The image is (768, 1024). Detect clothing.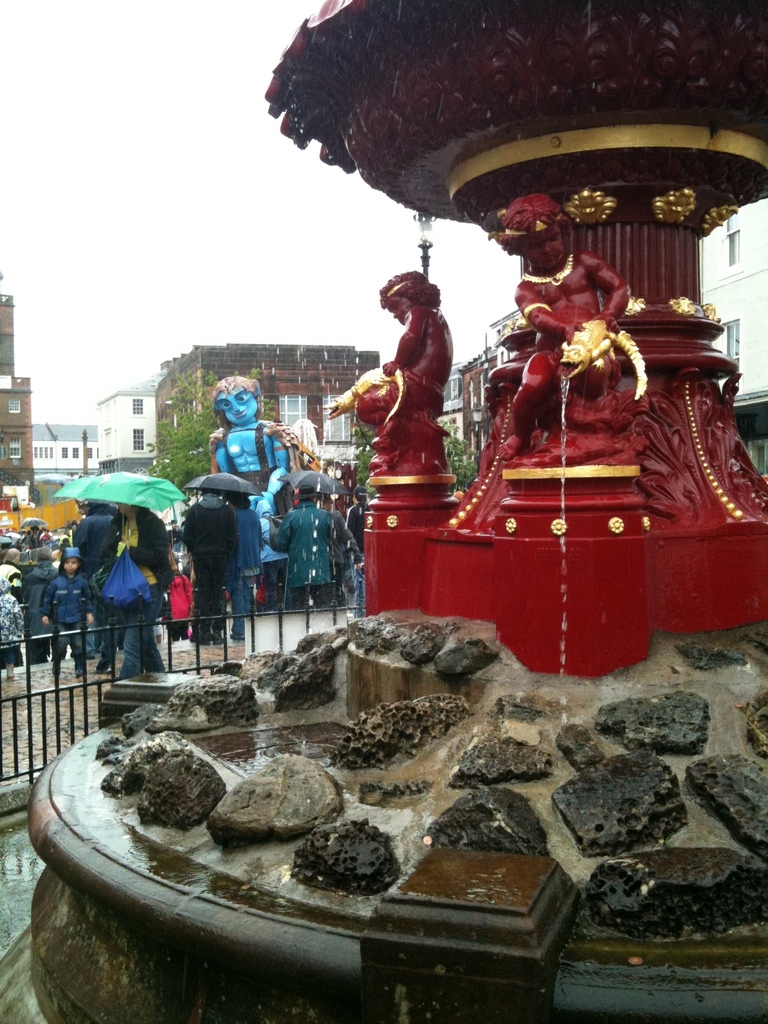
Detection: 179, 498, 234, 652.
